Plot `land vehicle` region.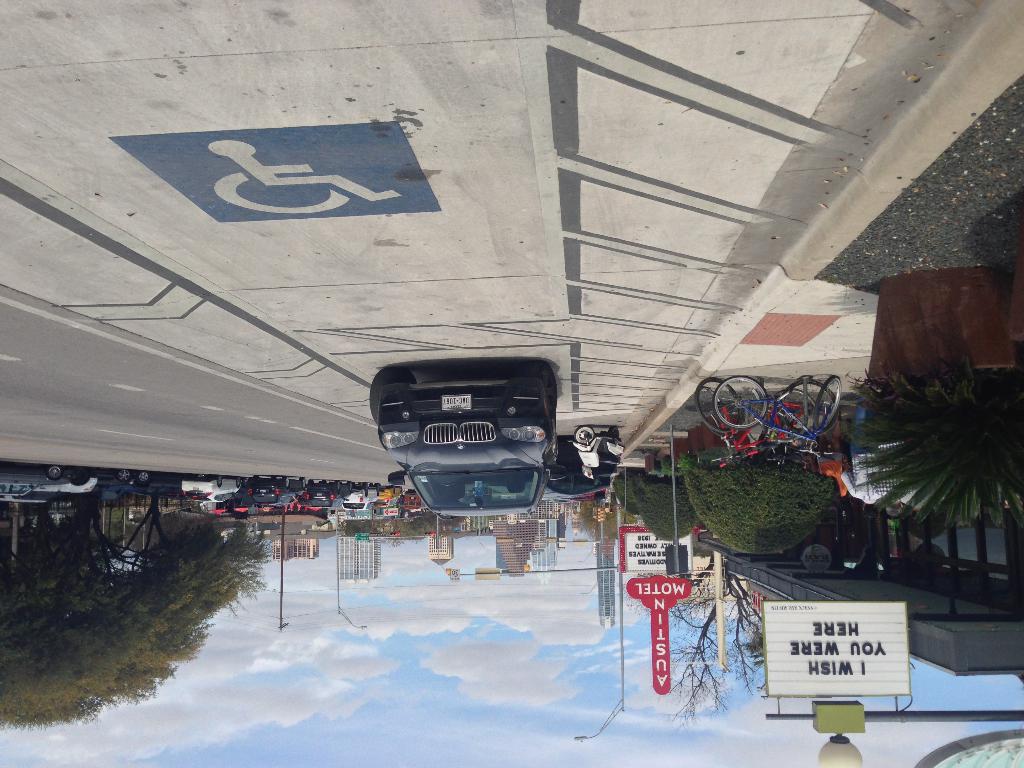
Plotted at [left=551, top=468, right=614, bottom=497].
